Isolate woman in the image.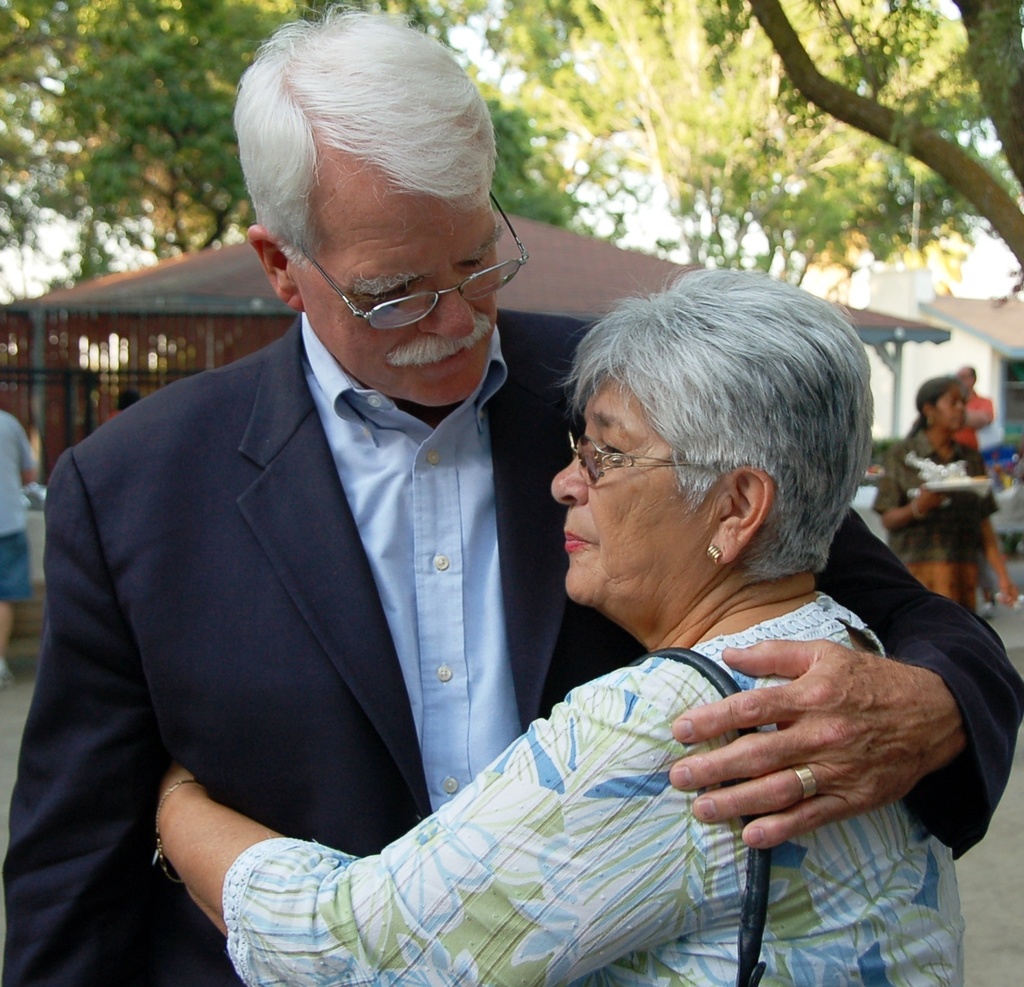
Isolated region: (150,256,966,986).
